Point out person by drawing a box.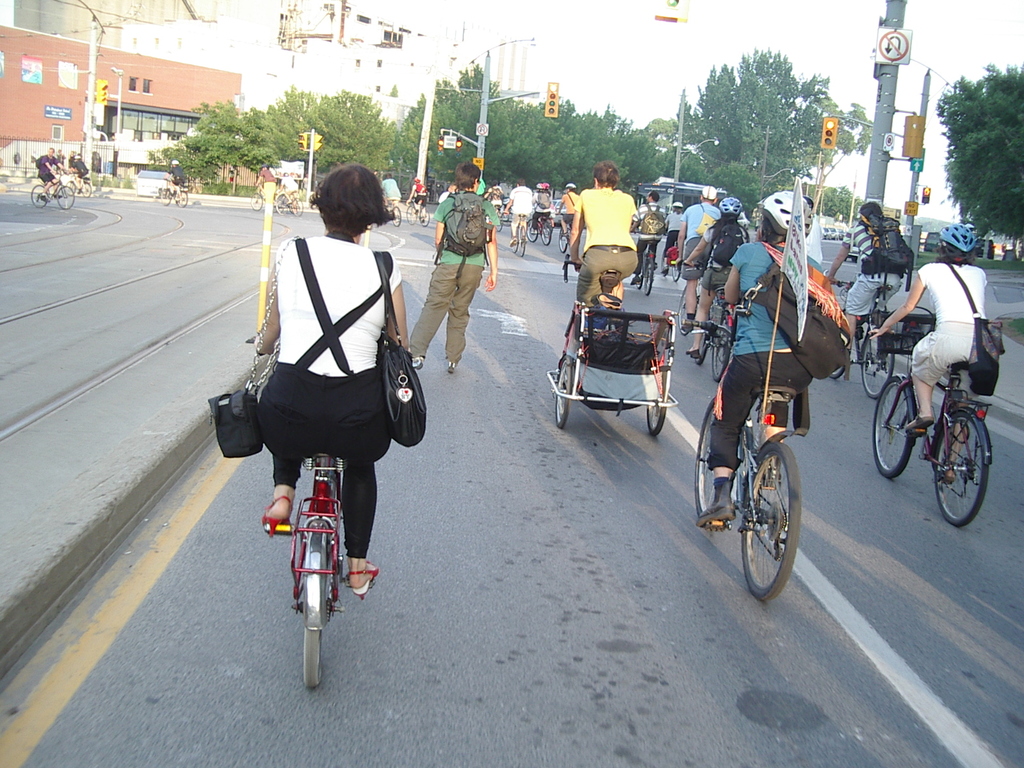
x1=694, y1=192, x2=811, y2=535.
